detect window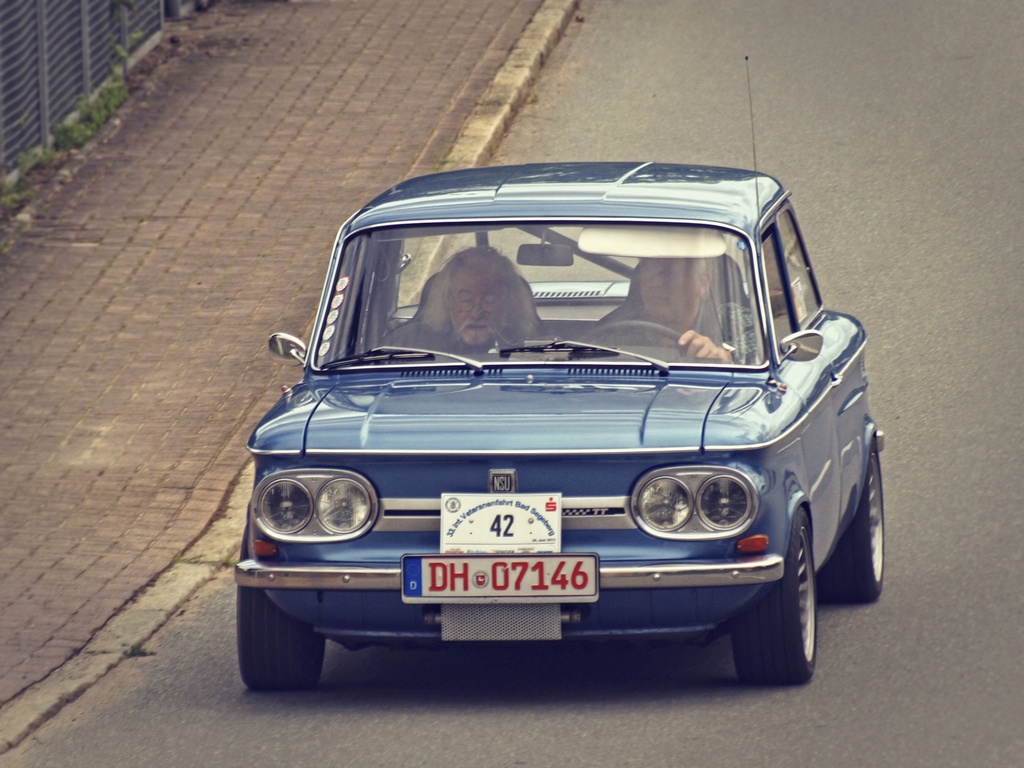
rect(761, 230, 794, 343)
